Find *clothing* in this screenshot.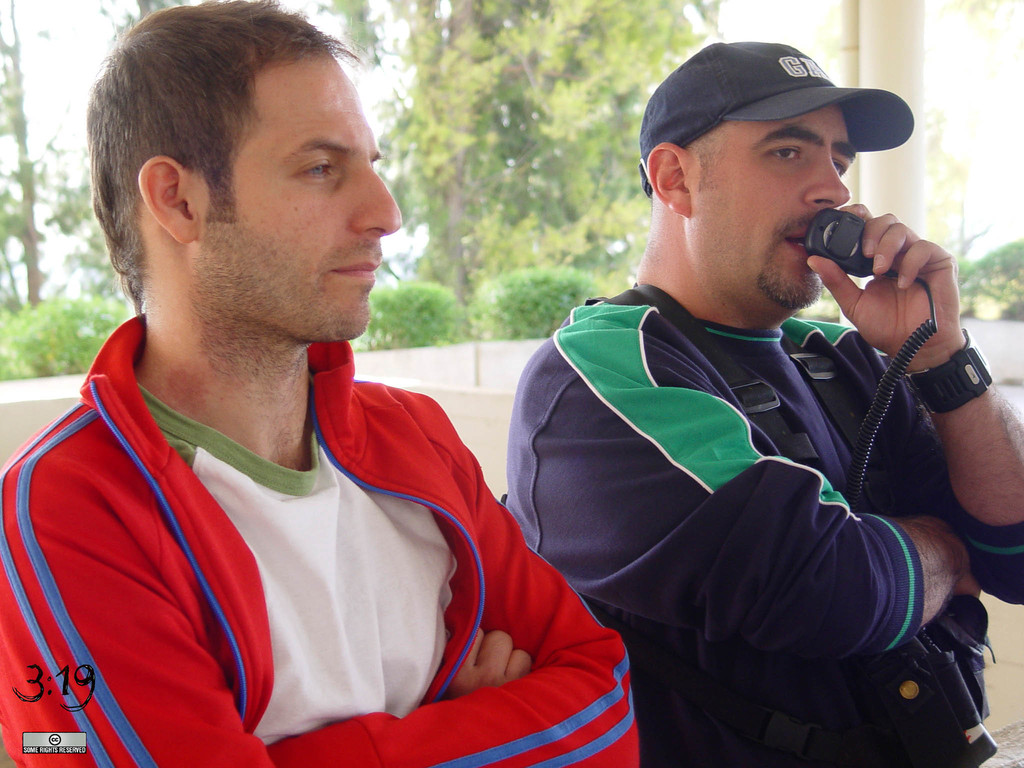
The bounding box for *clothing* is <region>0, 309, 639, 767</region>.
